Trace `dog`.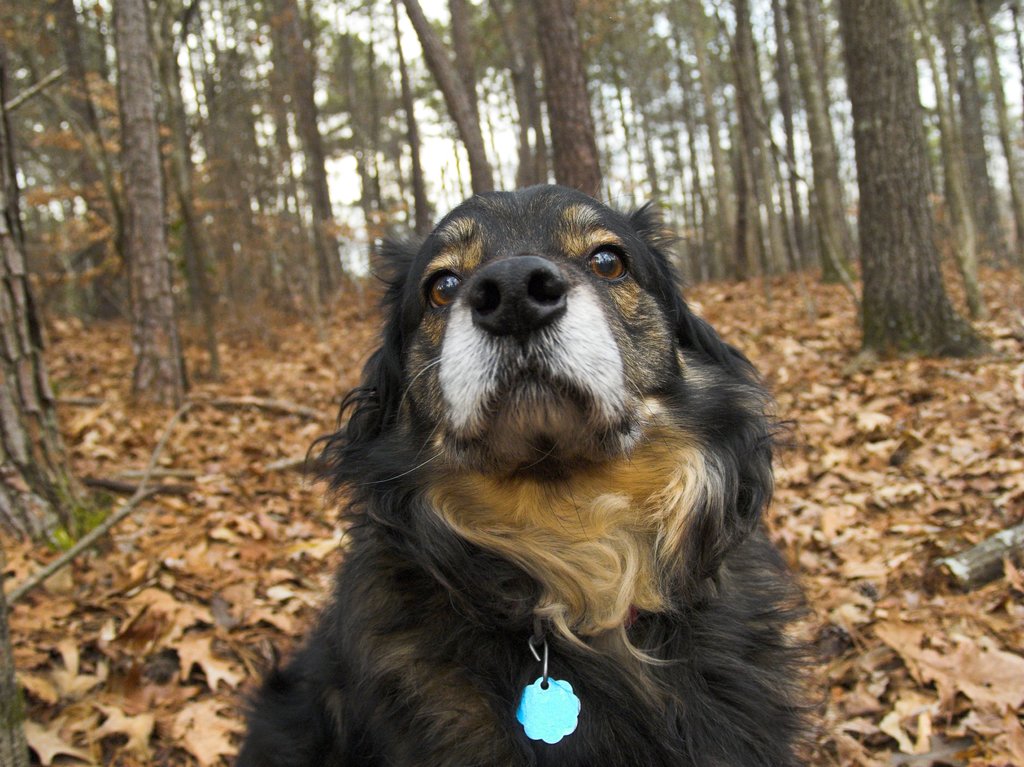
Traced to bbox=(213, 180, 817, 766).
